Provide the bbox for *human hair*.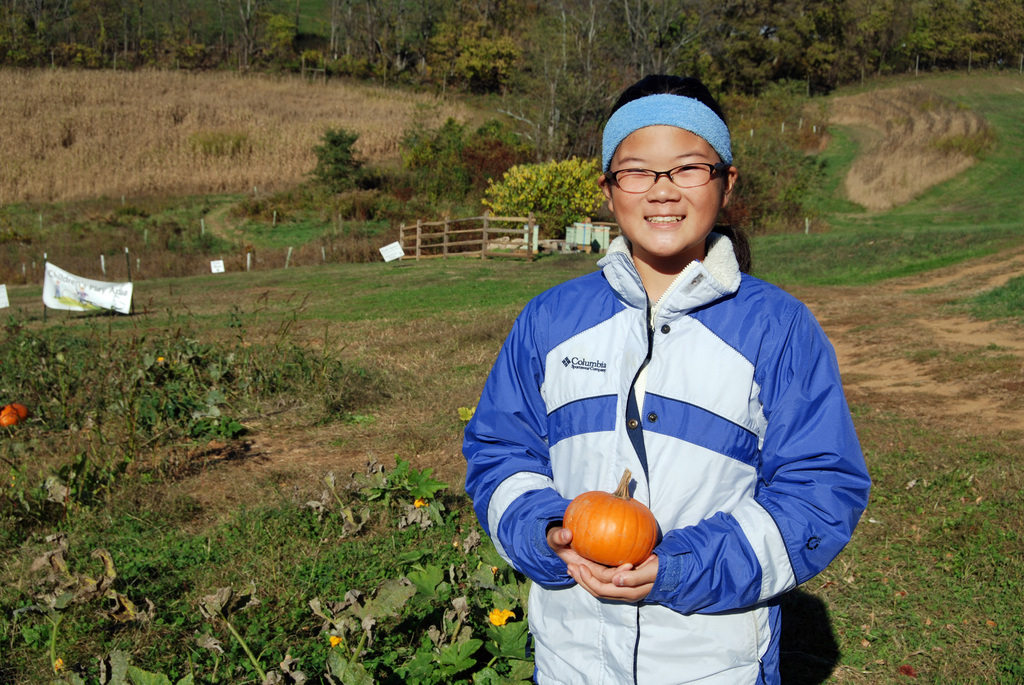
(610, 72, 753, 271).
